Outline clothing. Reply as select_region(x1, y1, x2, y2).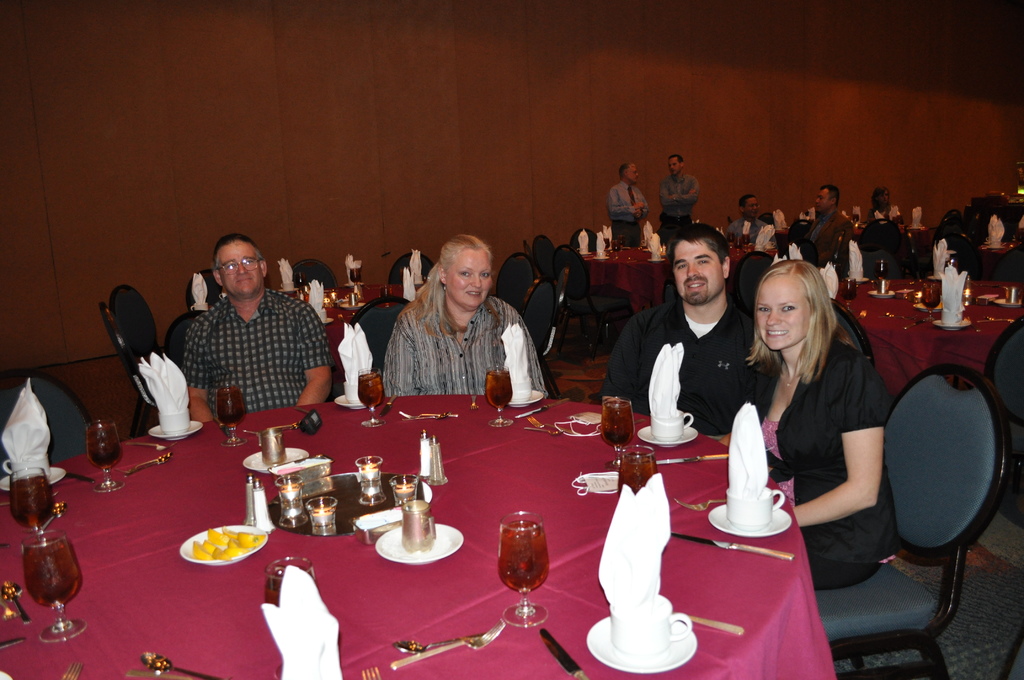
select_region(865, 207, 904, 222).
